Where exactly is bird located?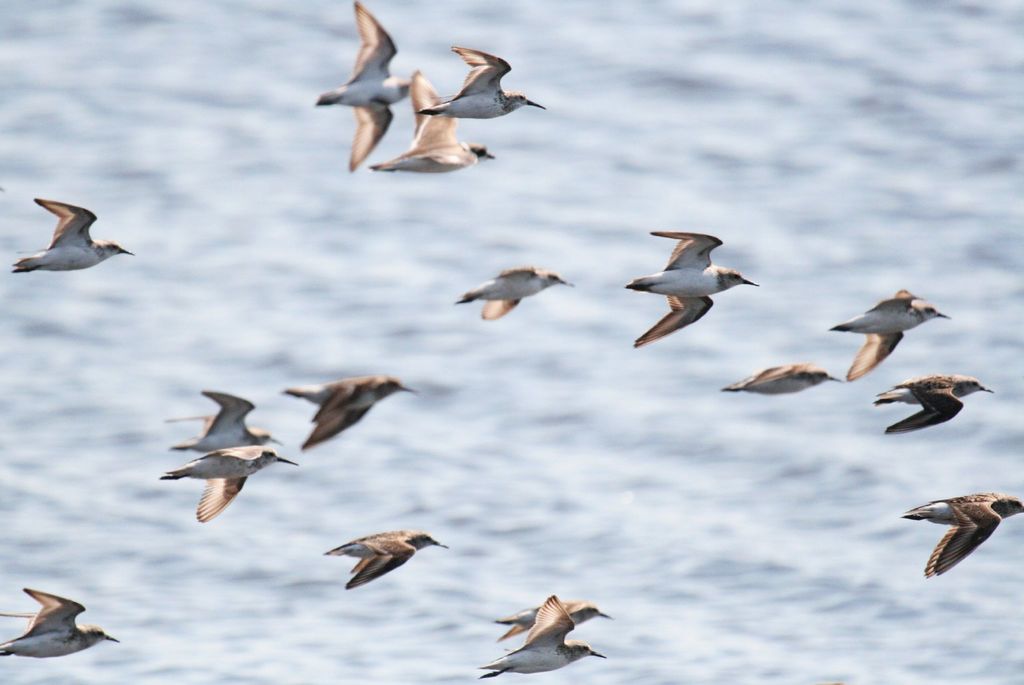
Its bounding box is pyautogui.locateOnScreen(456, 263, 577, 328).
